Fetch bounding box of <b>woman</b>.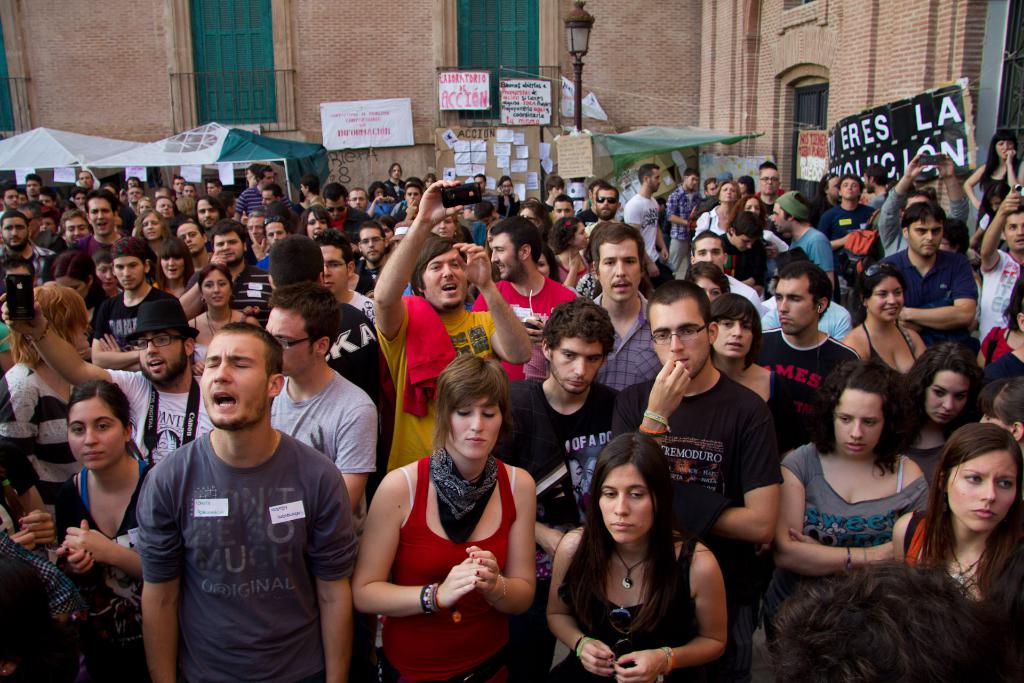
Bbox: 896, 428, 1023, 603.
